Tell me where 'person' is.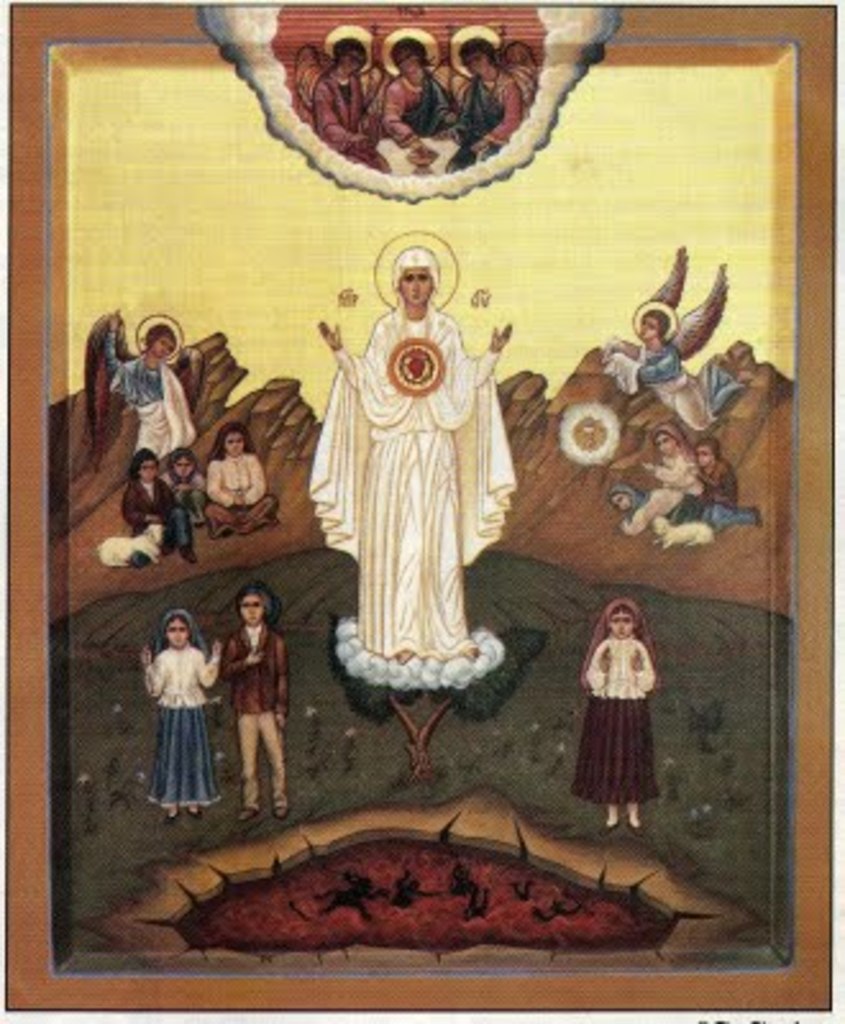
'person' is at [133, 599, 225, 824].
